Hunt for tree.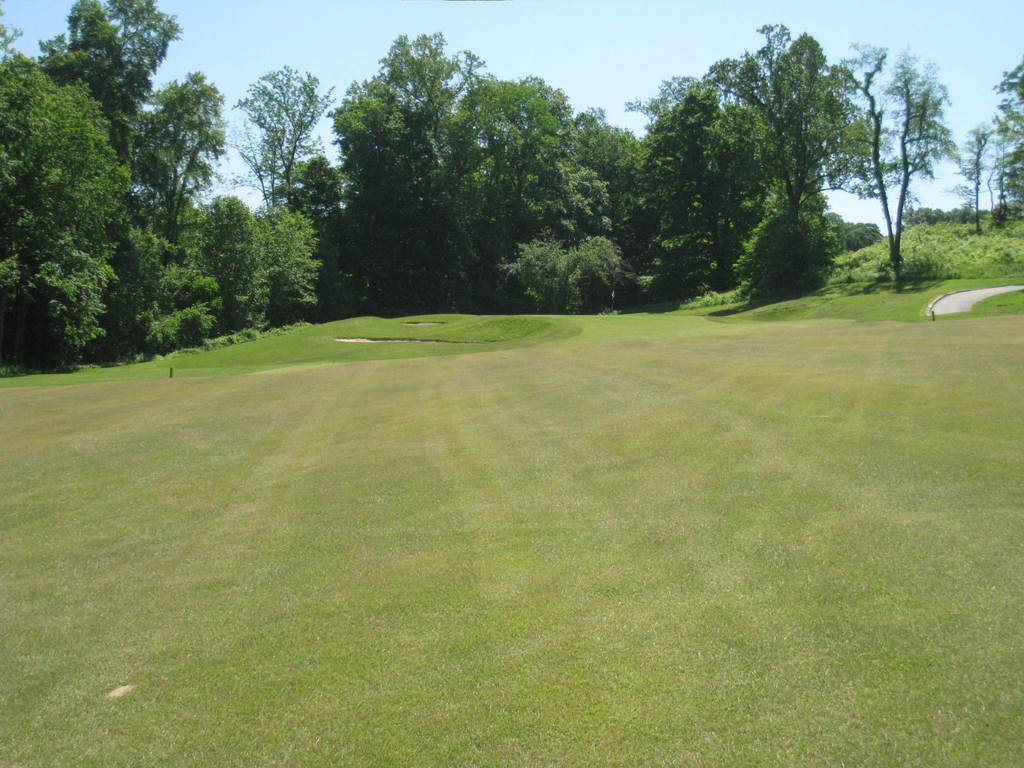
Hunted down at 0/55/129/370.
